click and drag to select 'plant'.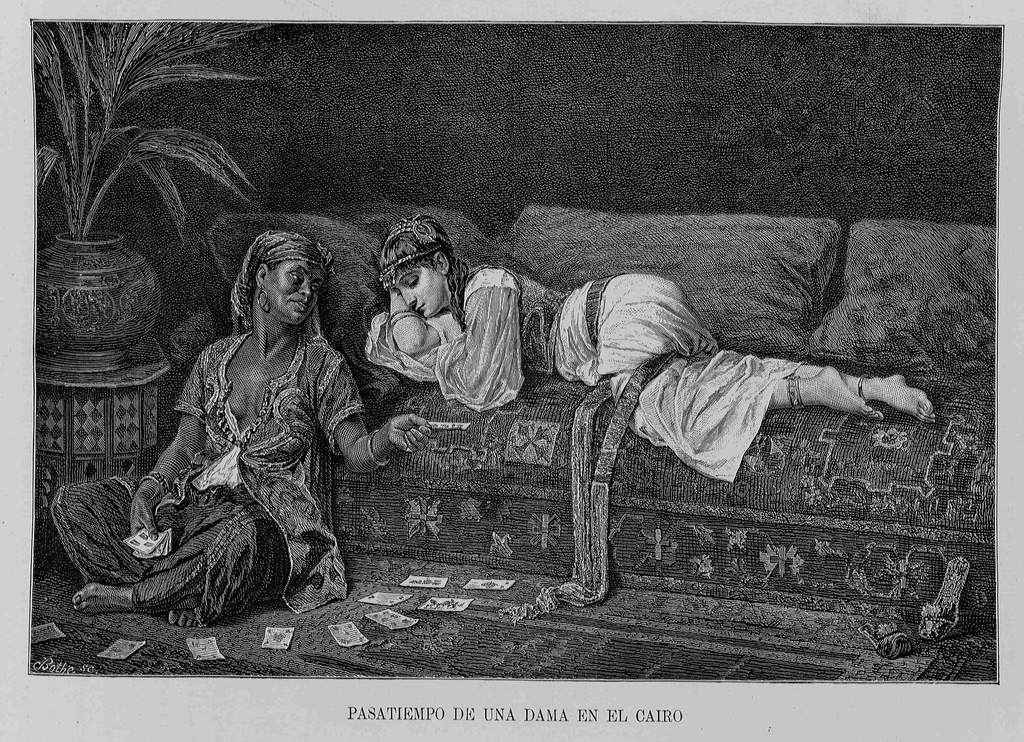
Selection: left=38, top=12, right=257, bottom=242.
